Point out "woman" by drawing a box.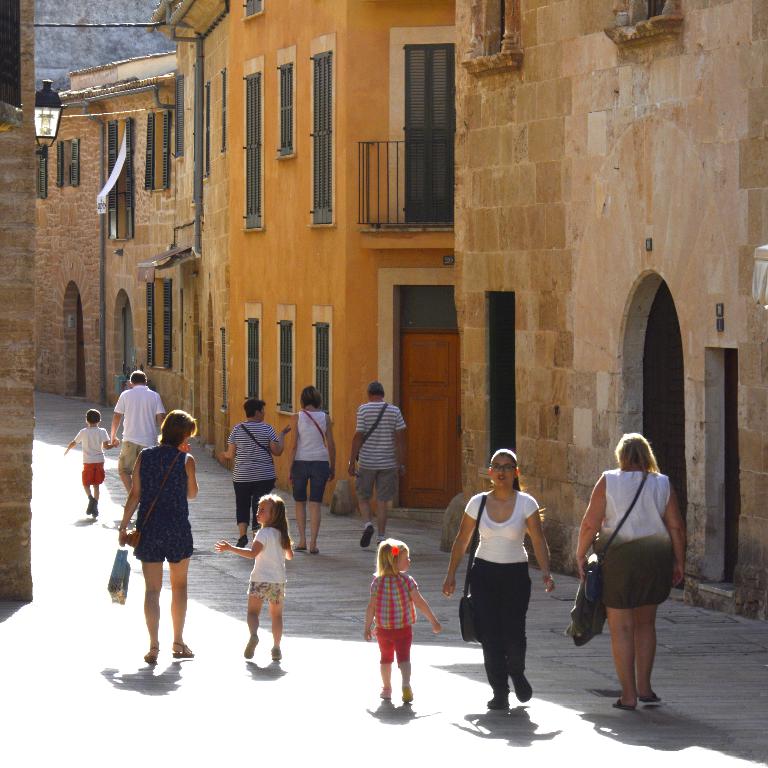
region(220, 402, 286, 545).
